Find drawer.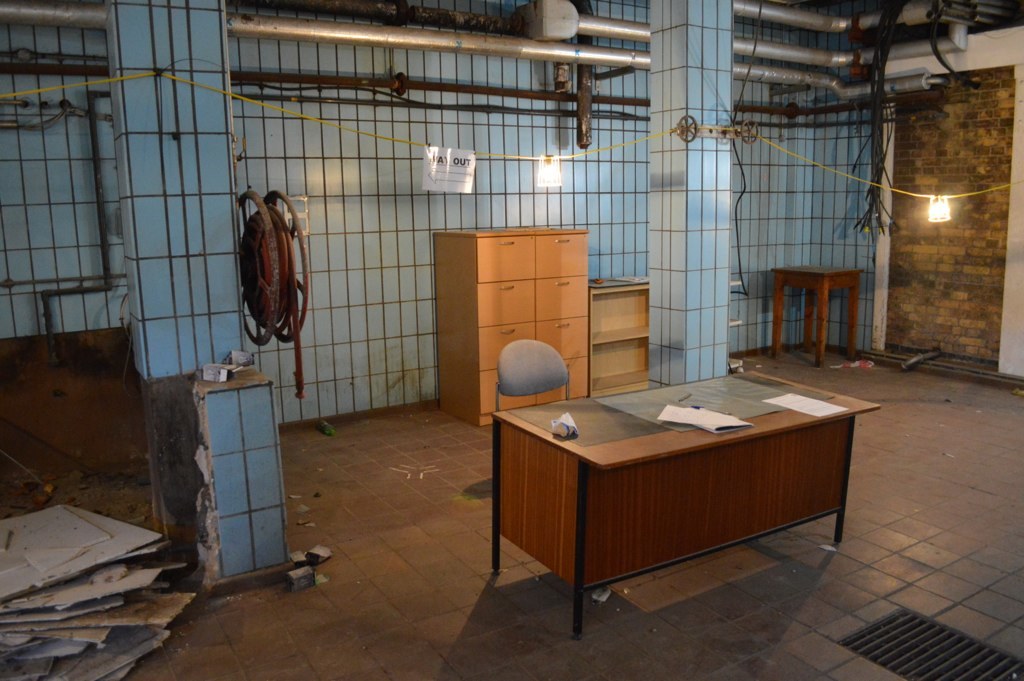
rect(474, 237, 533, 279).
